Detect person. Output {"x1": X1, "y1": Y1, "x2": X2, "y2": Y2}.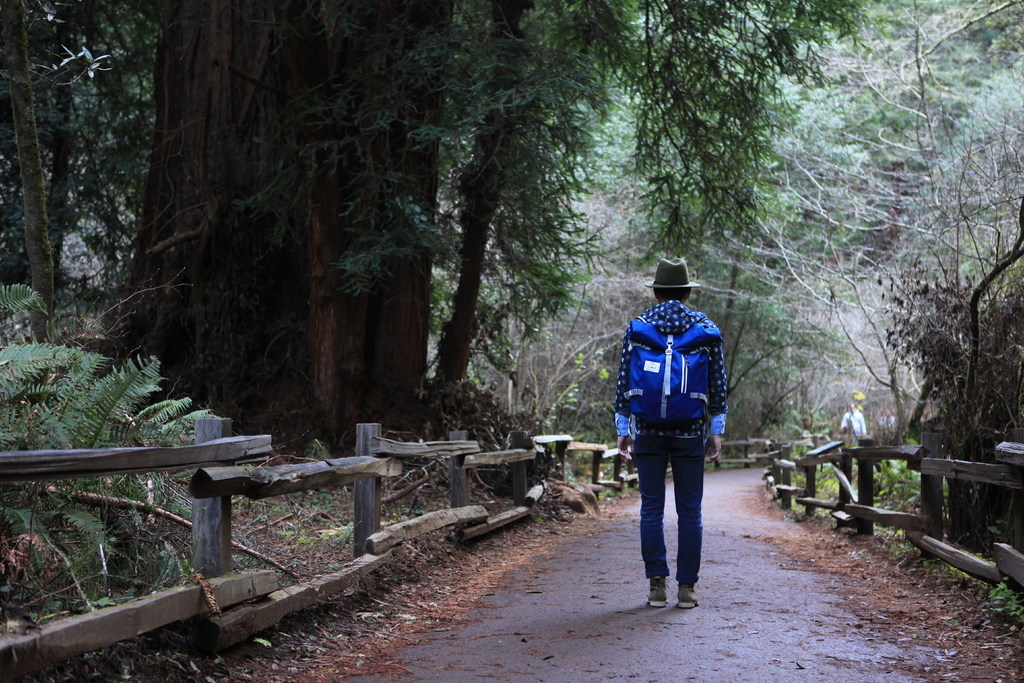
{"x1": 616, "y1": 259, "x2": 732, "y2": 613}.
